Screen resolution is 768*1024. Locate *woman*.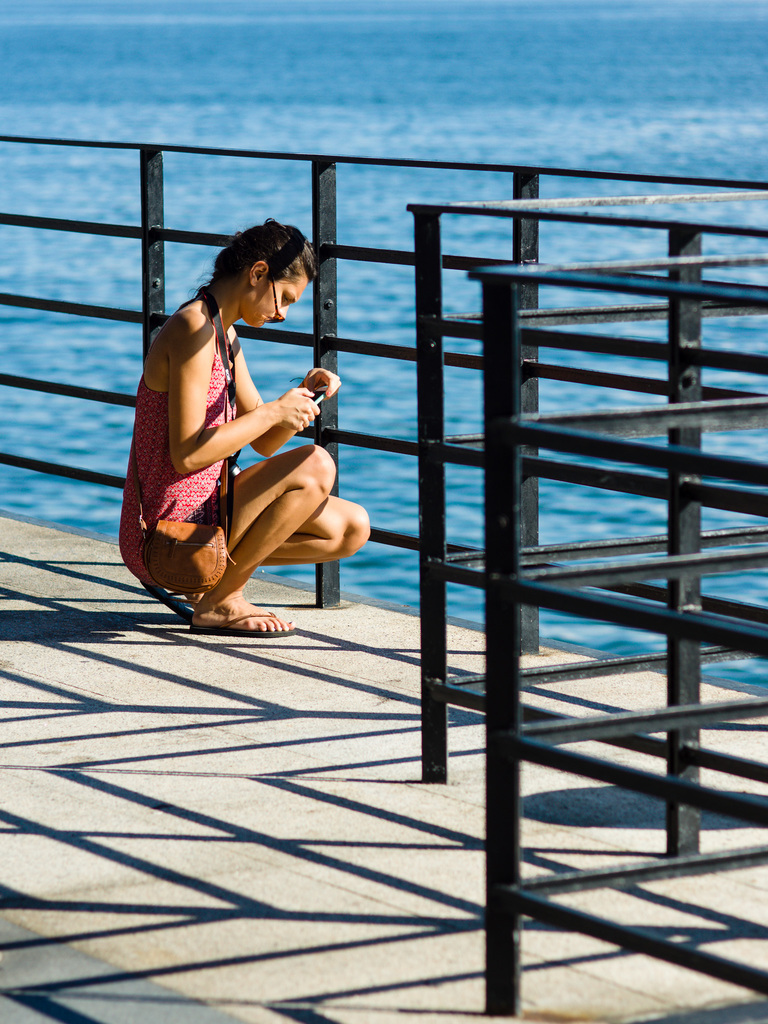
143,209,346,632.
